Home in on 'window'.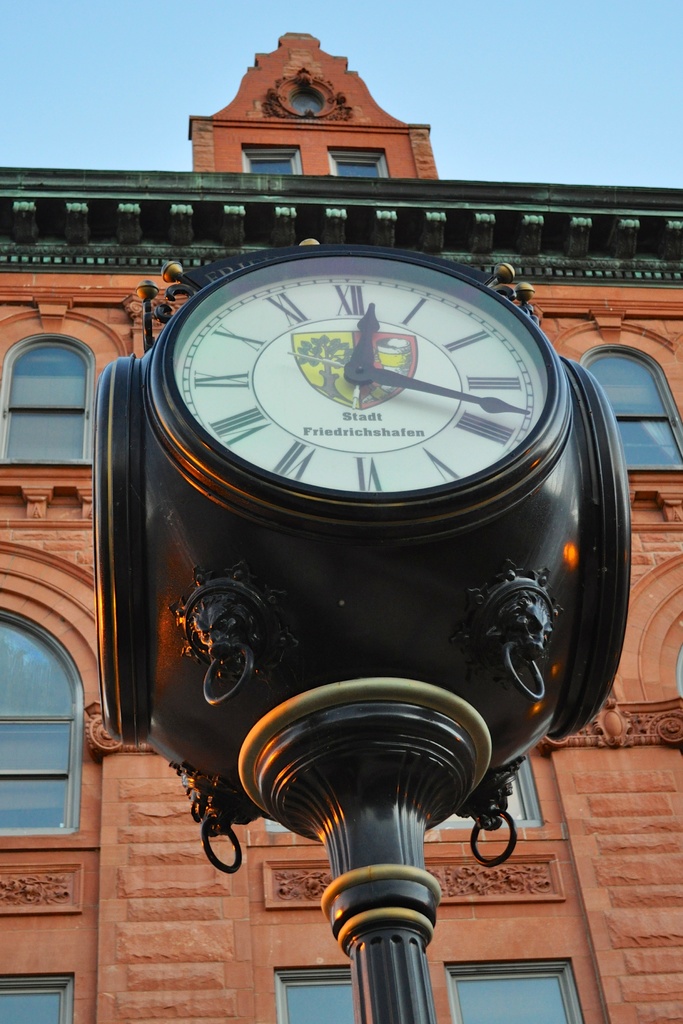
Homed in at [left=281, top=962, right=363, bottom=1023].
